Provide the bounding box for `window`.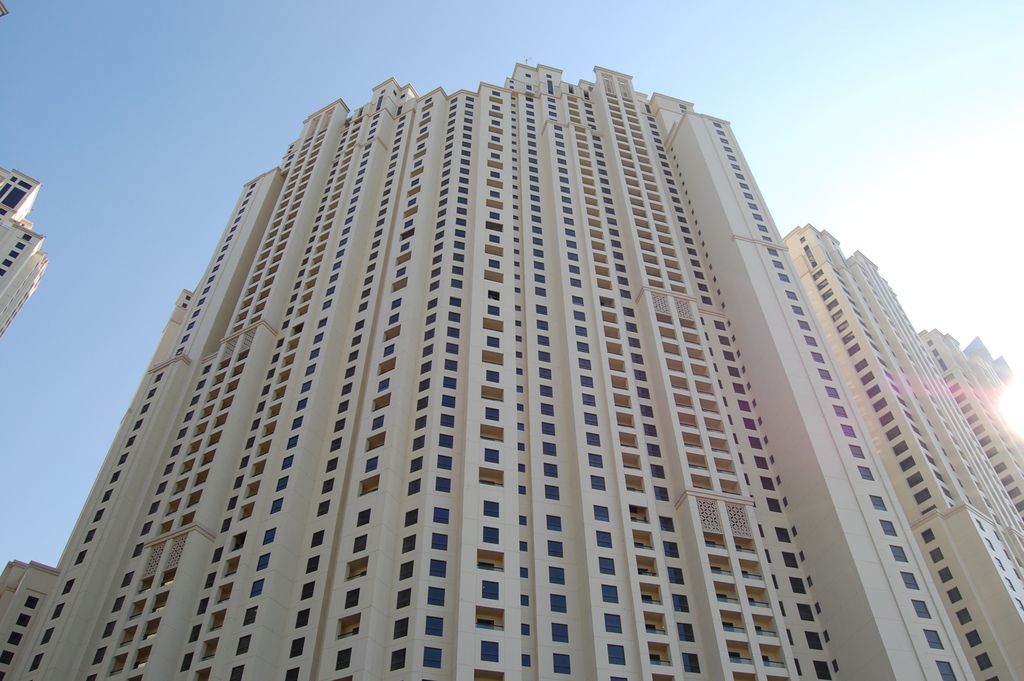
pyautogui.locateOnScreen(636, 382, 652, 401).
